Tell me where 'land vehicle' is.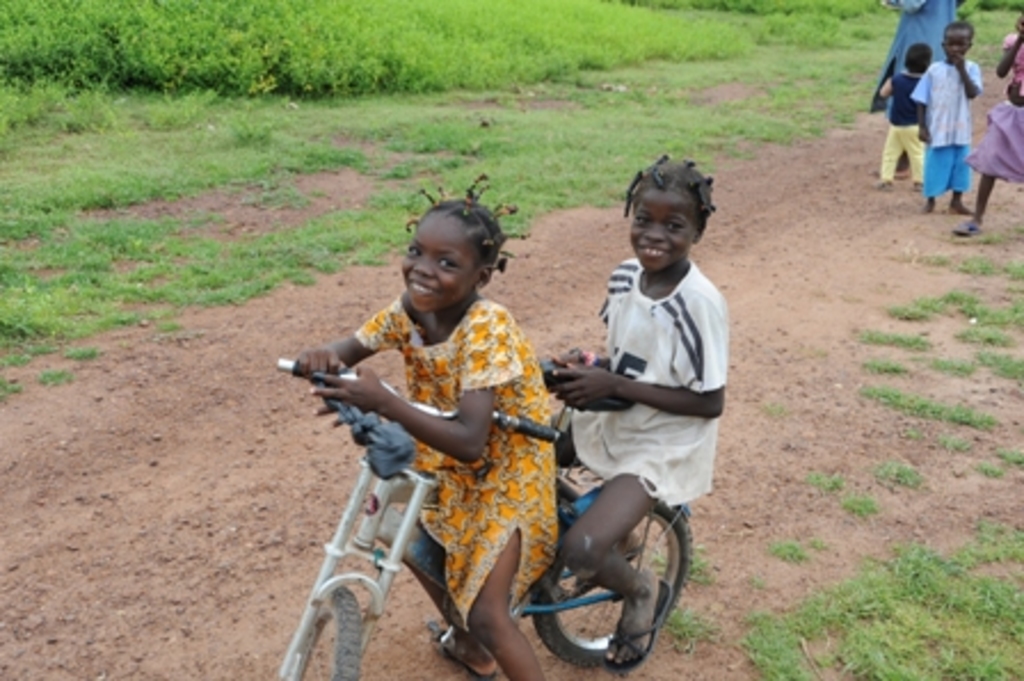
'land vehicle' is at BBox(242, 322, 619, 665).
